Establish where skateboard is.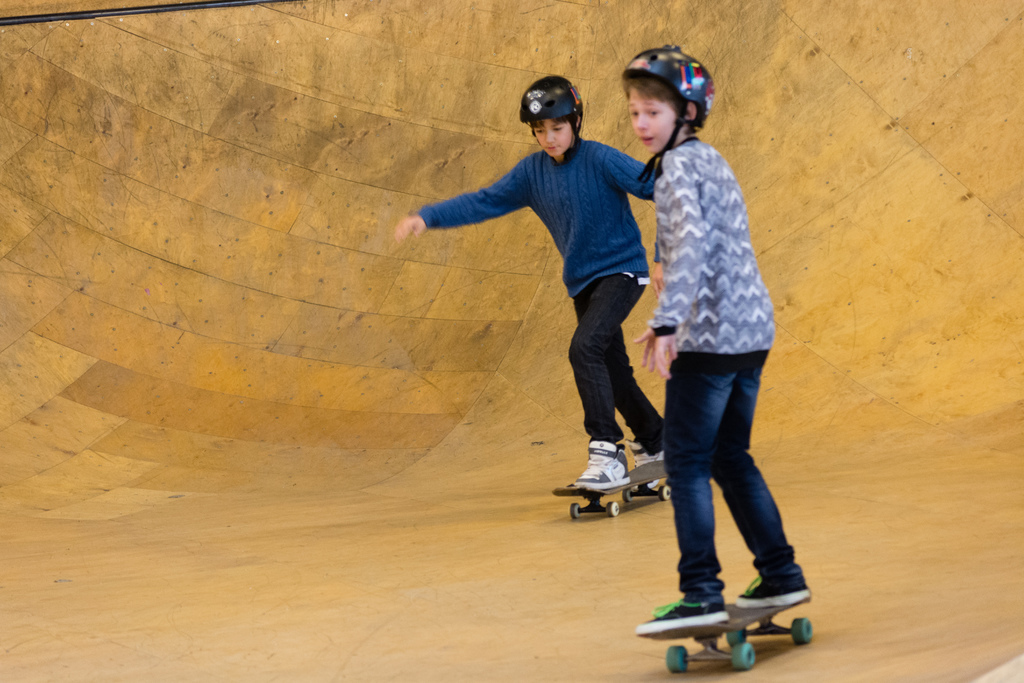
Established at {"left": 632, "top": 599, "right": 815, "bottom": 670}.
